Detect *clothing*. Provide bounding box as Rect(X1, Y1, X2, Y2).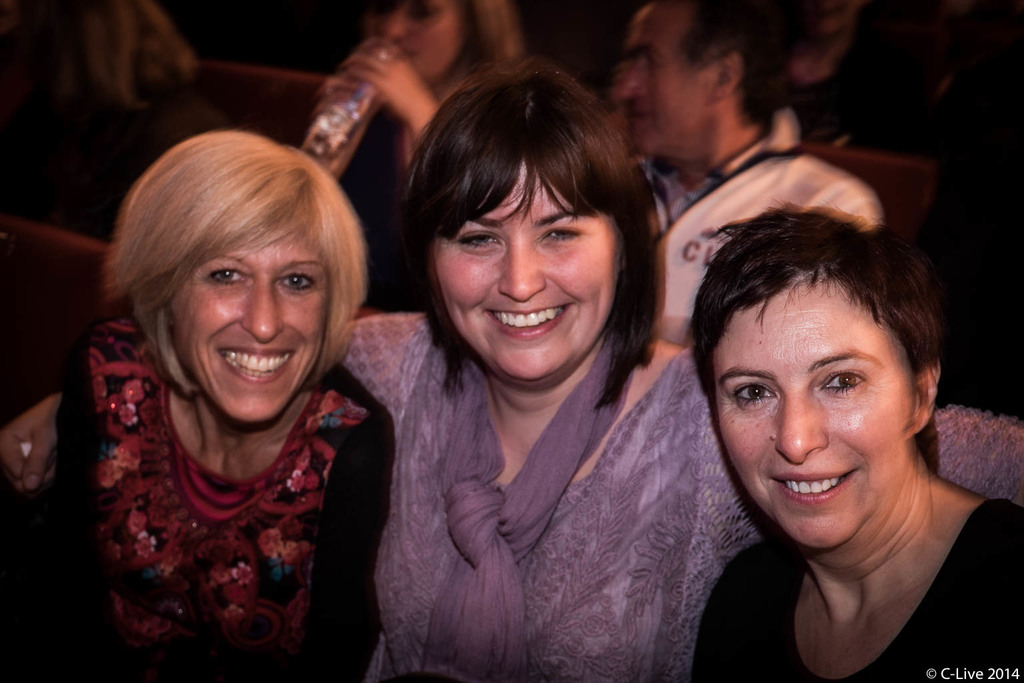
Rect(341, 313, 1023, 682).
